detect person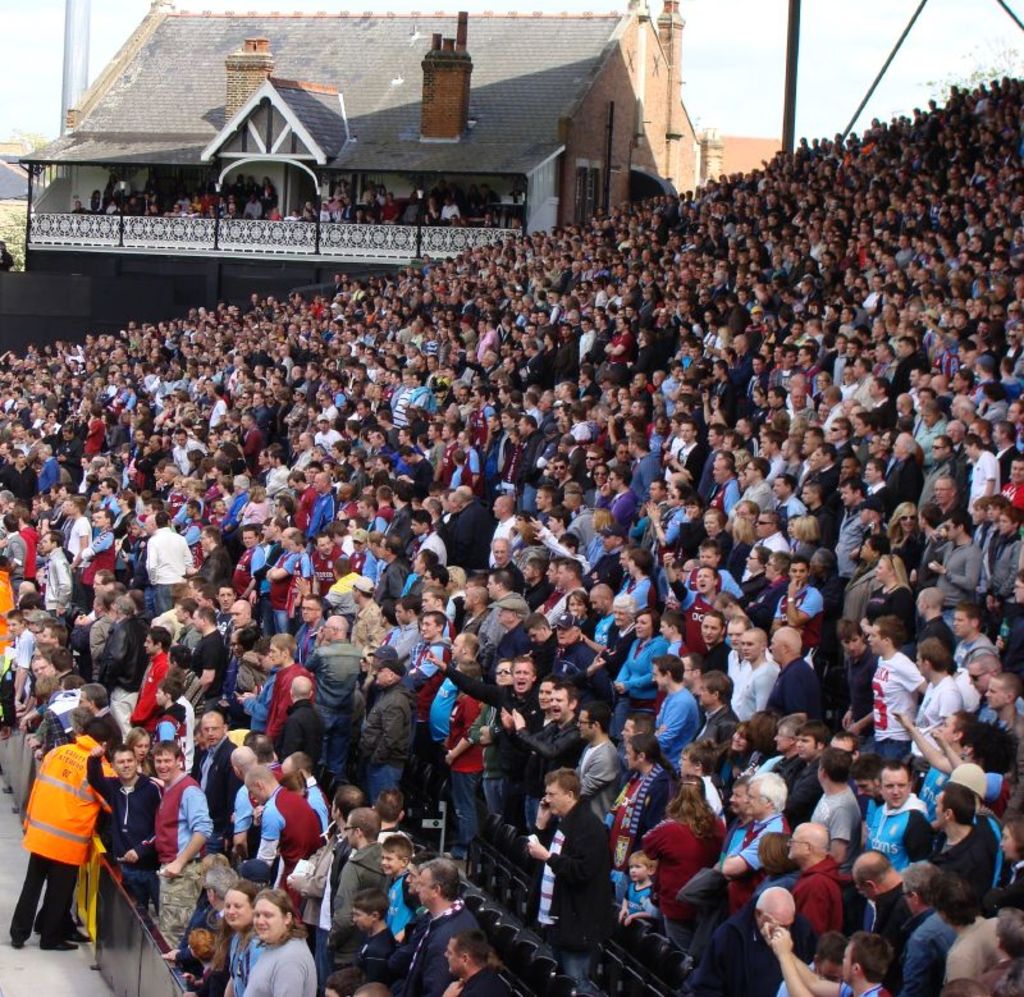
rect(0, 239, 14, 274)
